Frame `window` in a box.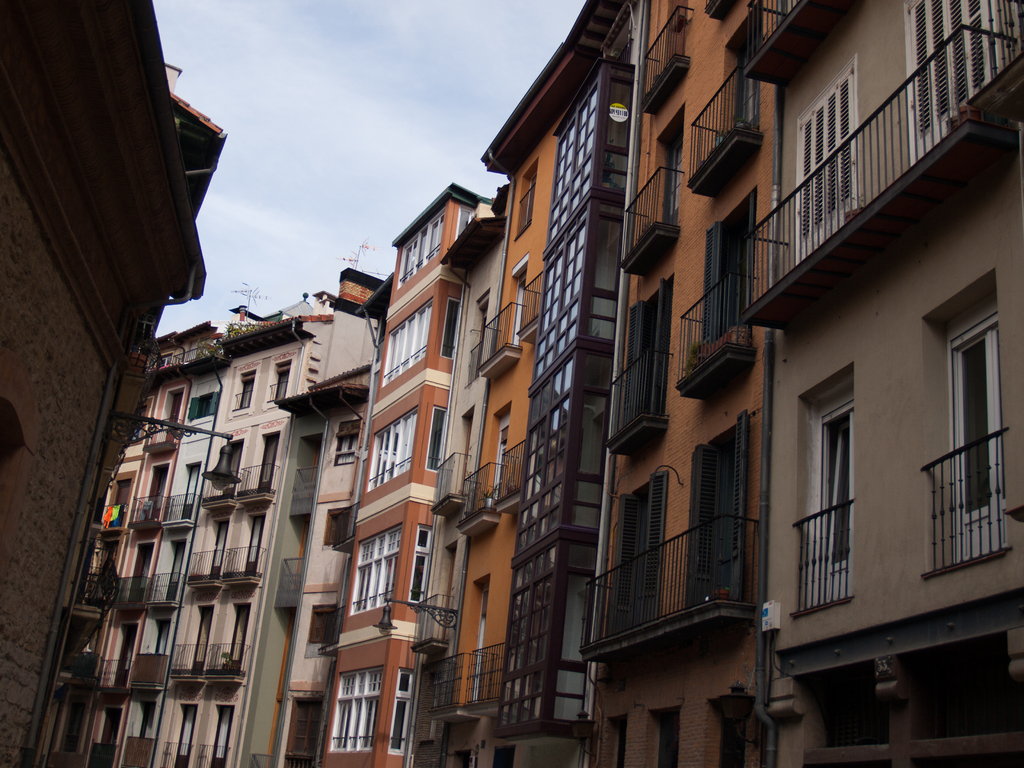
region(618, 276, 670, 431).
